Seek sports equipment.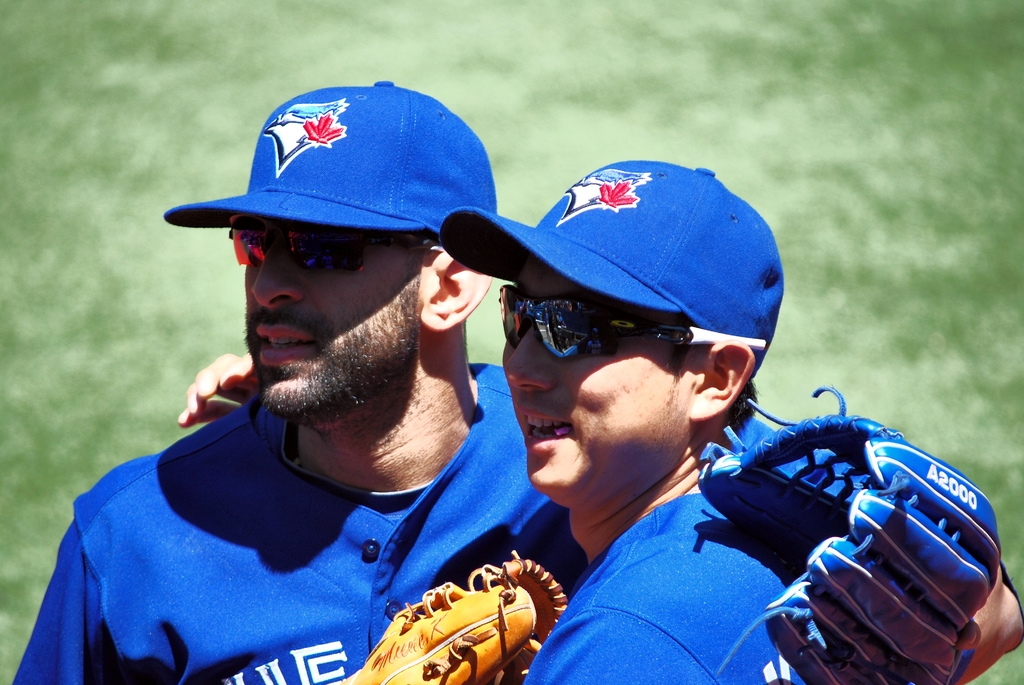
340 552 564 684.
